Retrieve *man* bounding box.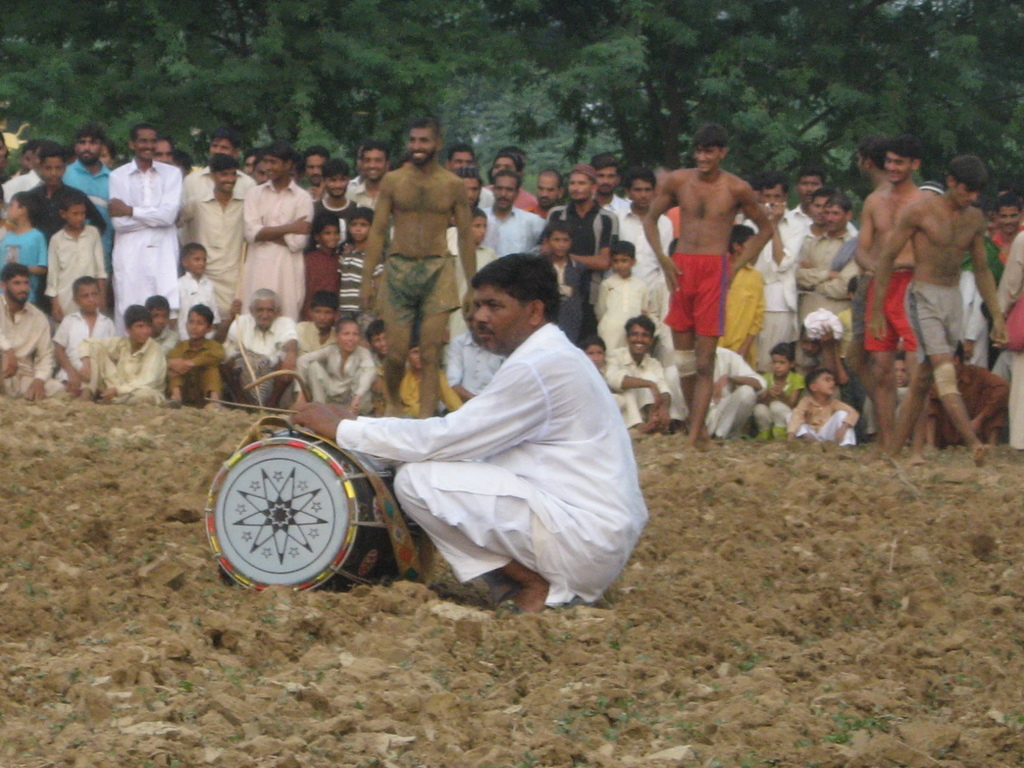
Bounding box: x1=876, y1=152, x2=1001, y2=470.
